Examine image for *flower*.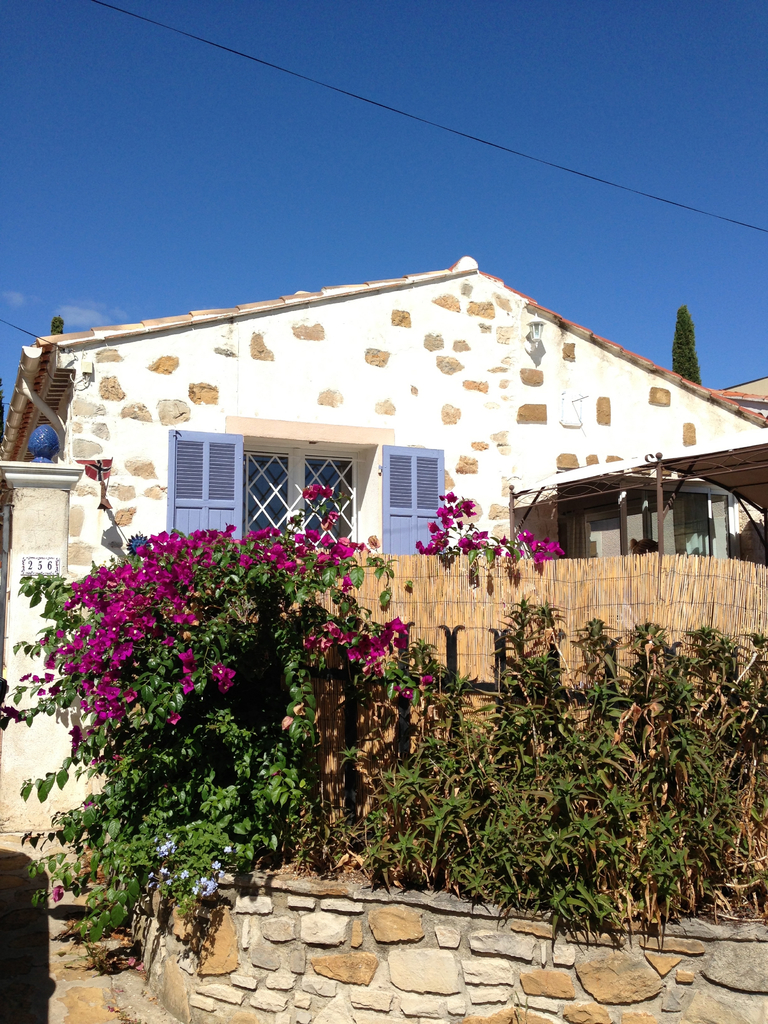
Examination result: [left=92, top=756, right=102, bottom=769].
